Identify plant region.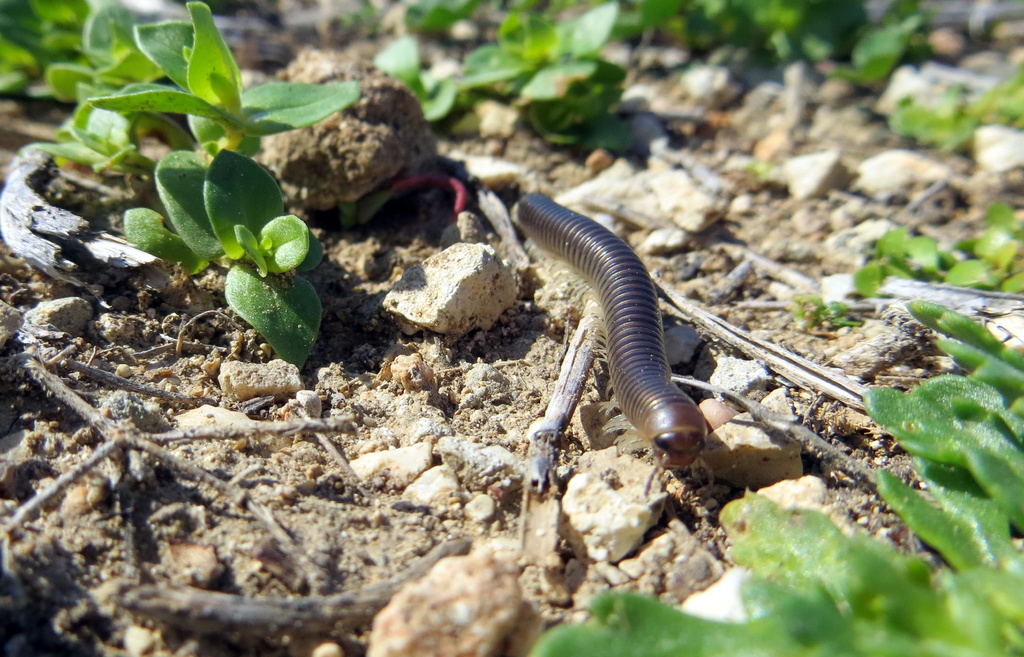
Region: select_region(649, 0, 854, 68).
